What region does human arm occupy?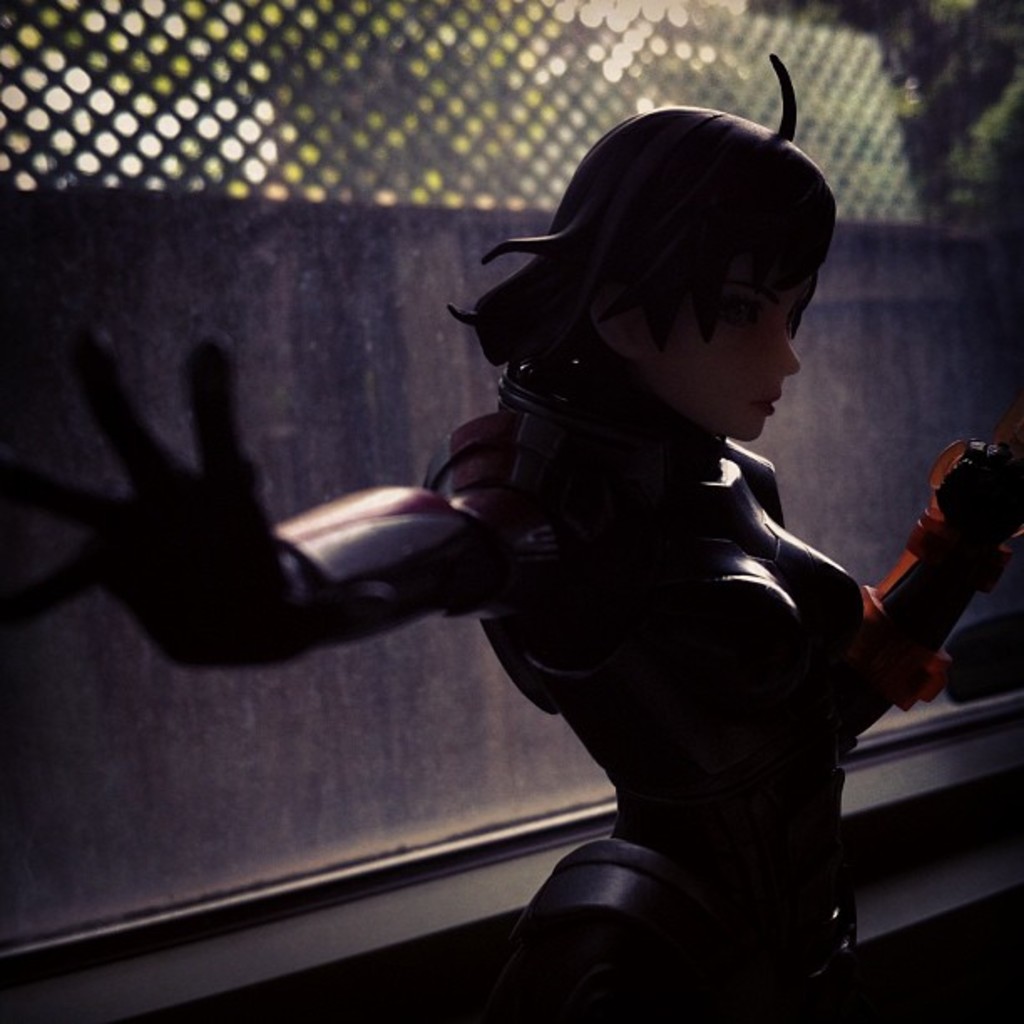
10 331 544 661.
